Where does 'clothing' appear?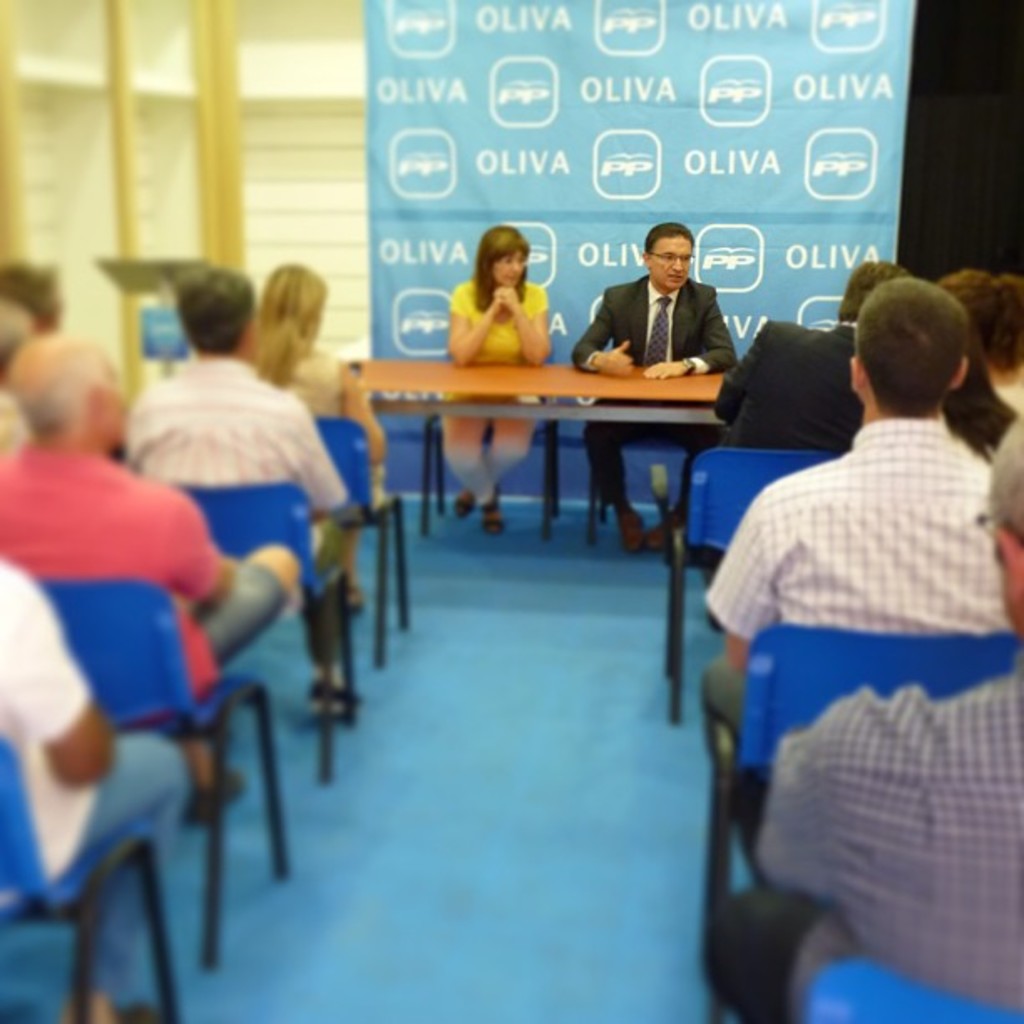
Appears at x1=569, y1=276, x2=741, y2=507.
